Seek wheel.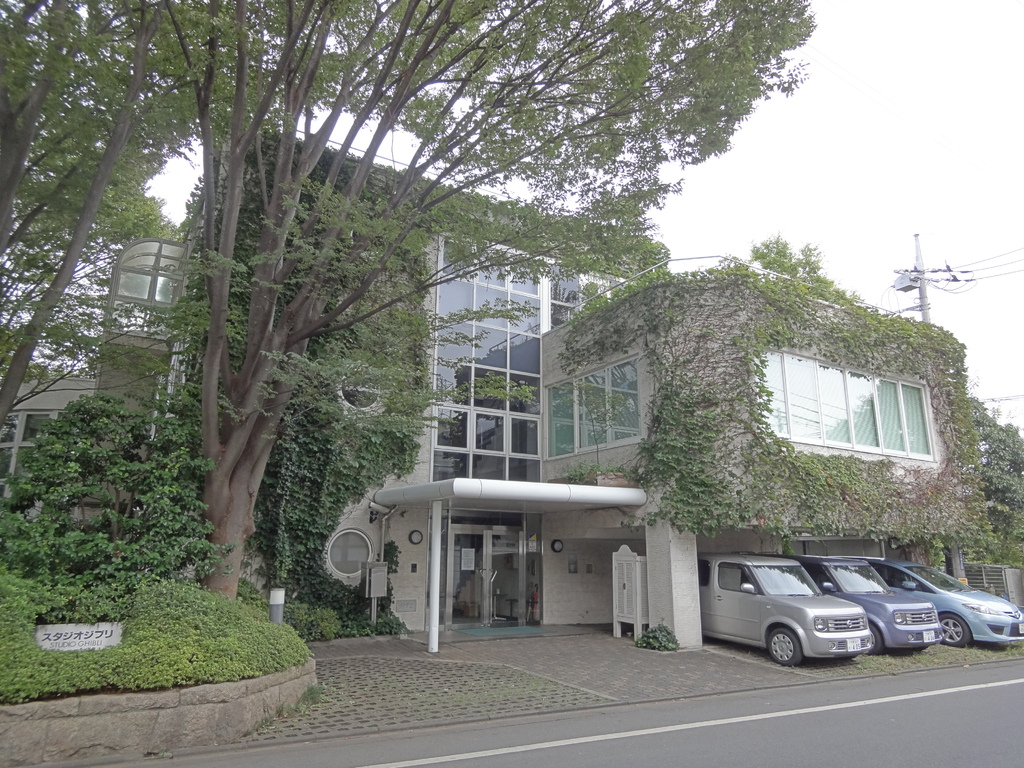
bbox=[939, 614, 969, 646].
